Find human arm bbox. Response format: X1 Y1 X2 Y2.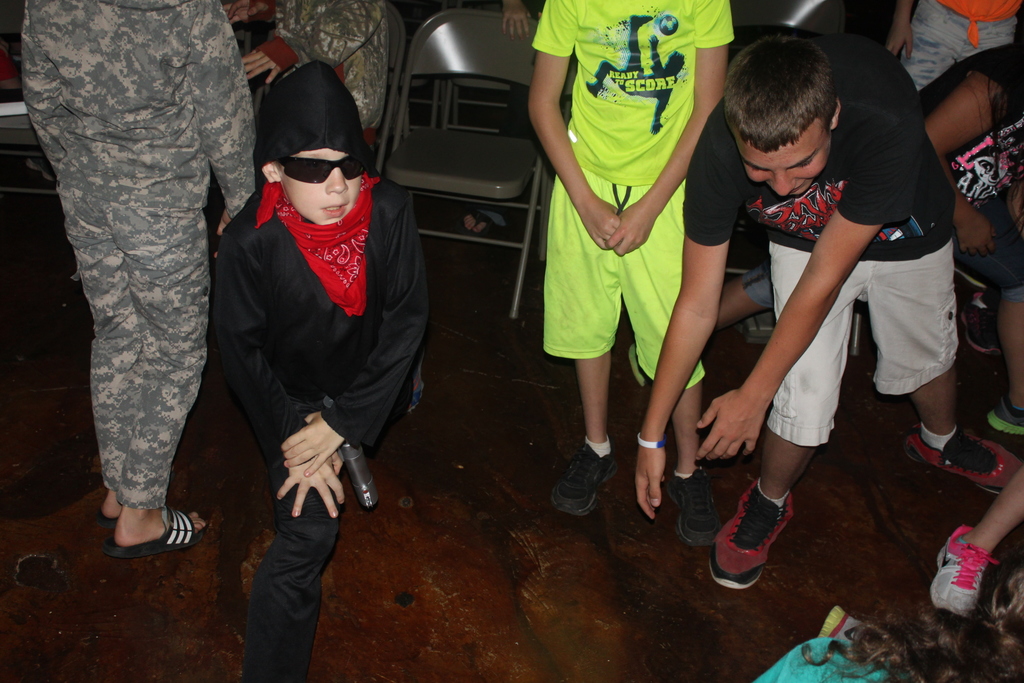
524 0 631 251.
